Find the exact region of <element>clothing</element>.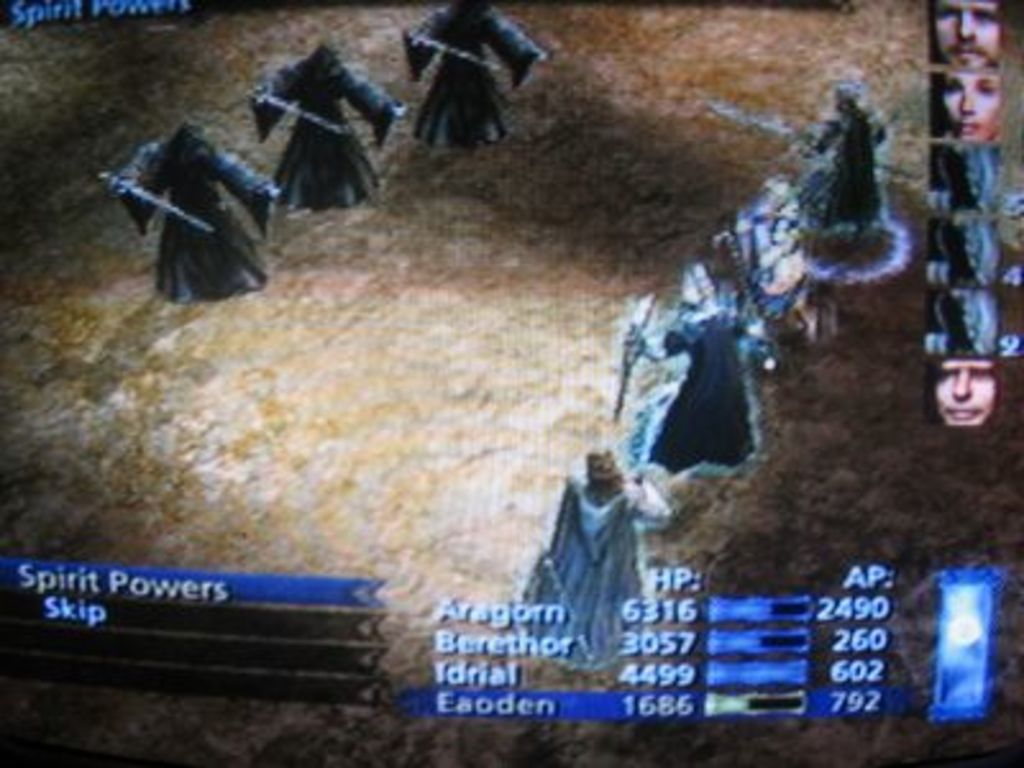
Exact region: detection(407, 0, 545, 154).
